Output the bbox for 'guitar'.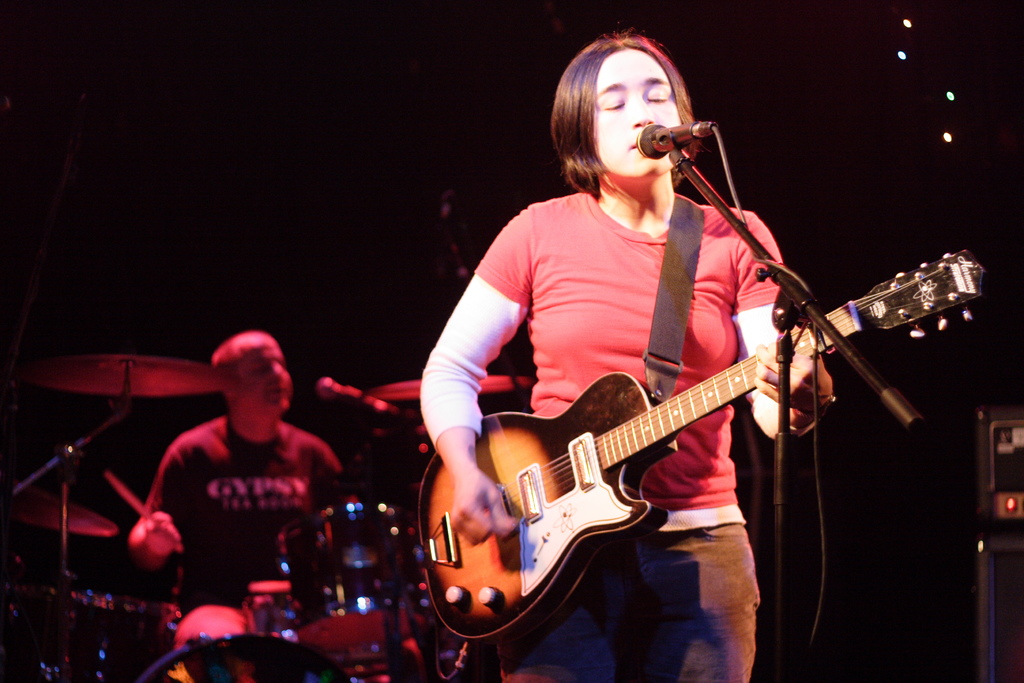
rect(429, 258, 962, 638).
